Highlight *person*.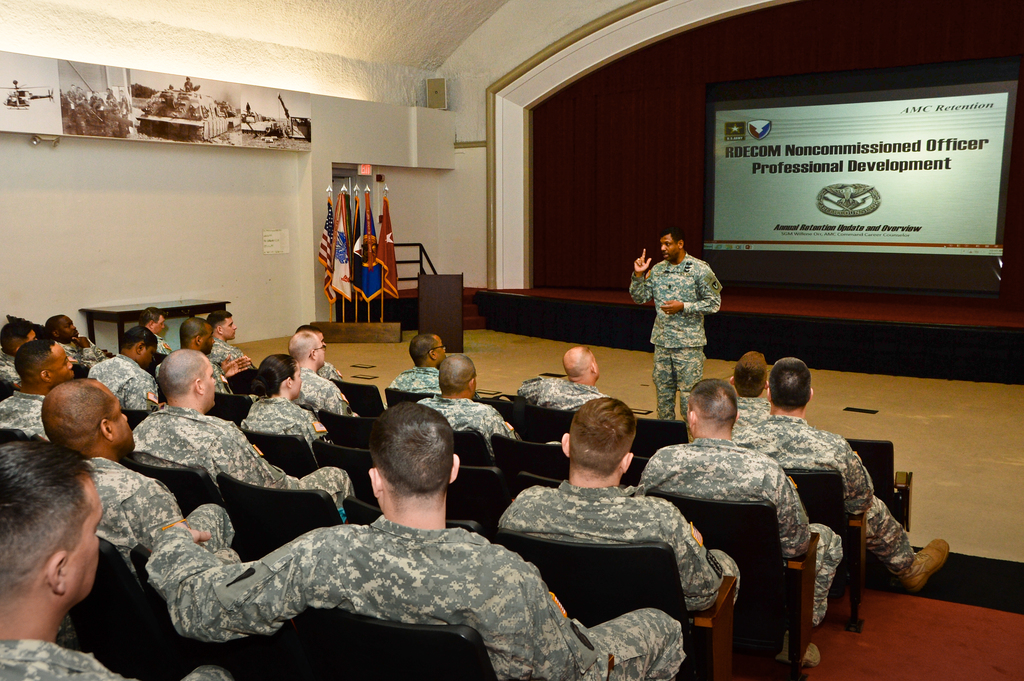
Highlighted region: pyautogui.locateOnScreen(387, 332, 480, 394).
